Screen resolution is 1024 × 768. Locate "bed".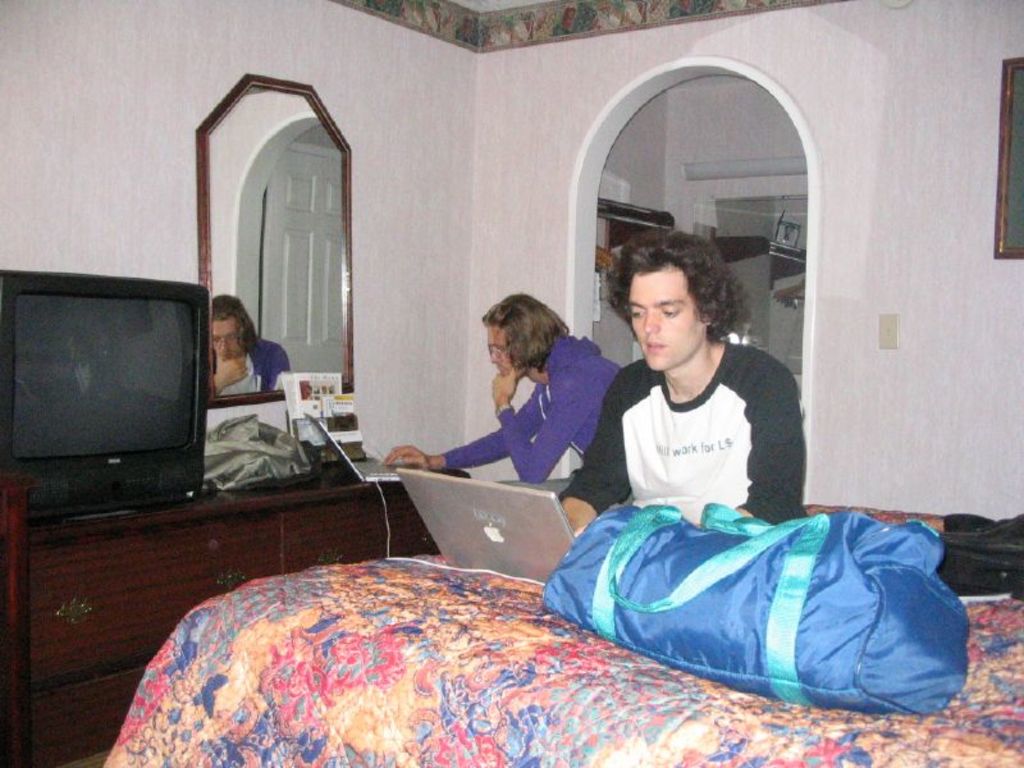
x1=99, y1=513, x2=1023, y2=767.
